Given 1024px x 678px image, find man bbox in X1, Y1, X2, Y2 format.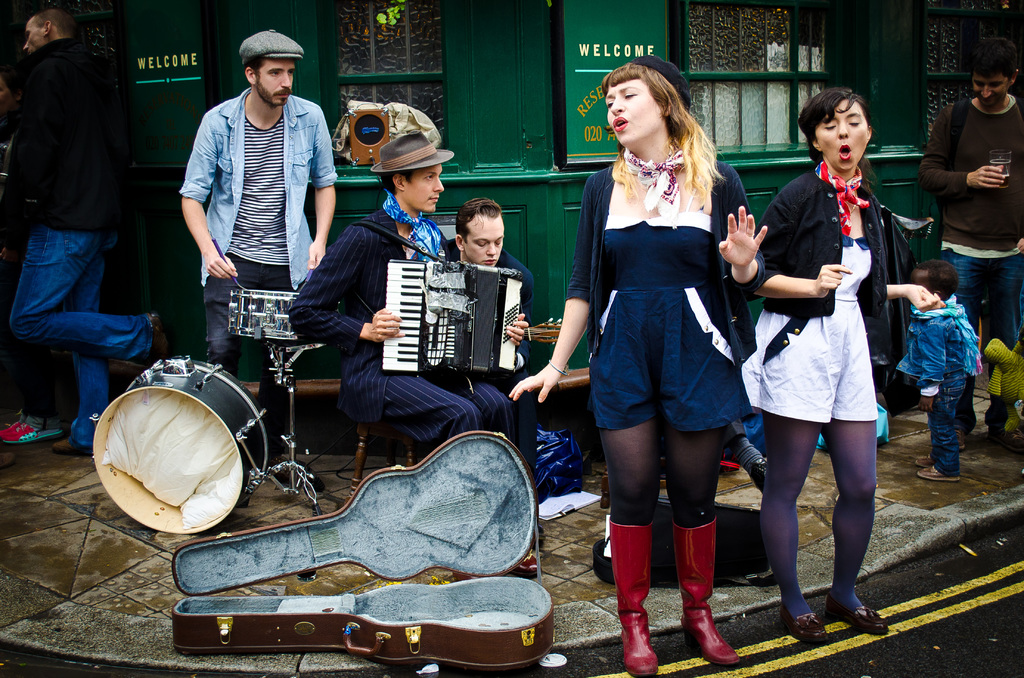
913, 37, 1023, 369.
